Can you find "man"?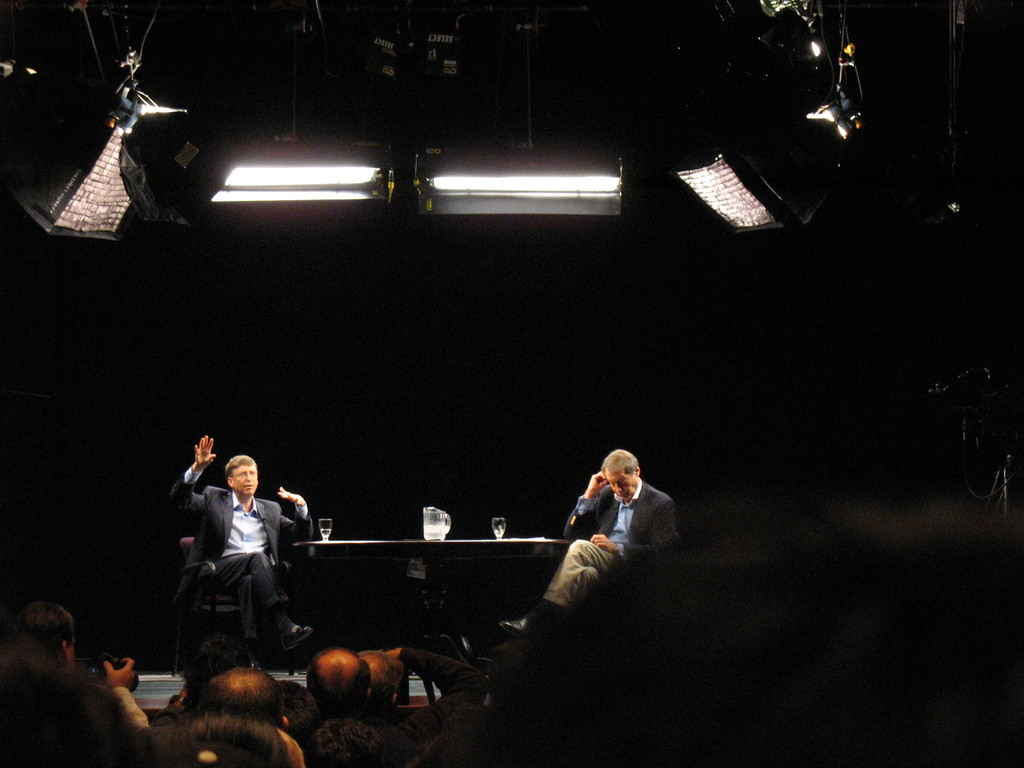
Yes, bounding box: box=[167, 433, 314, 655].
